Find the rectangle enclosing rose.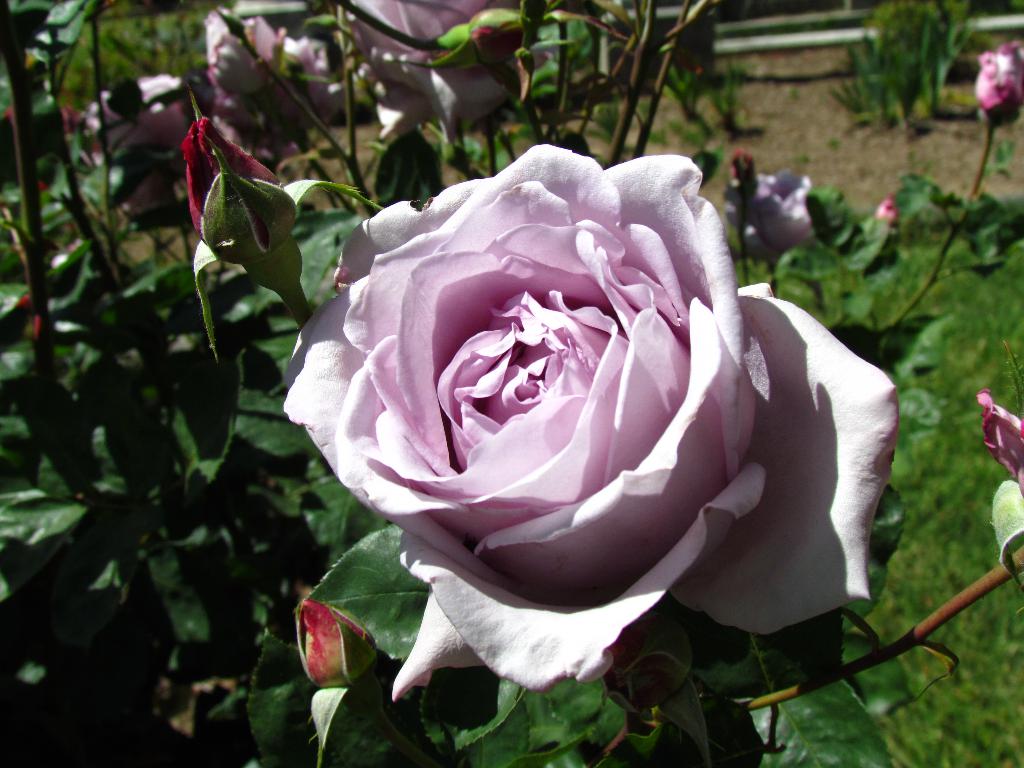
348/0/514/142.
